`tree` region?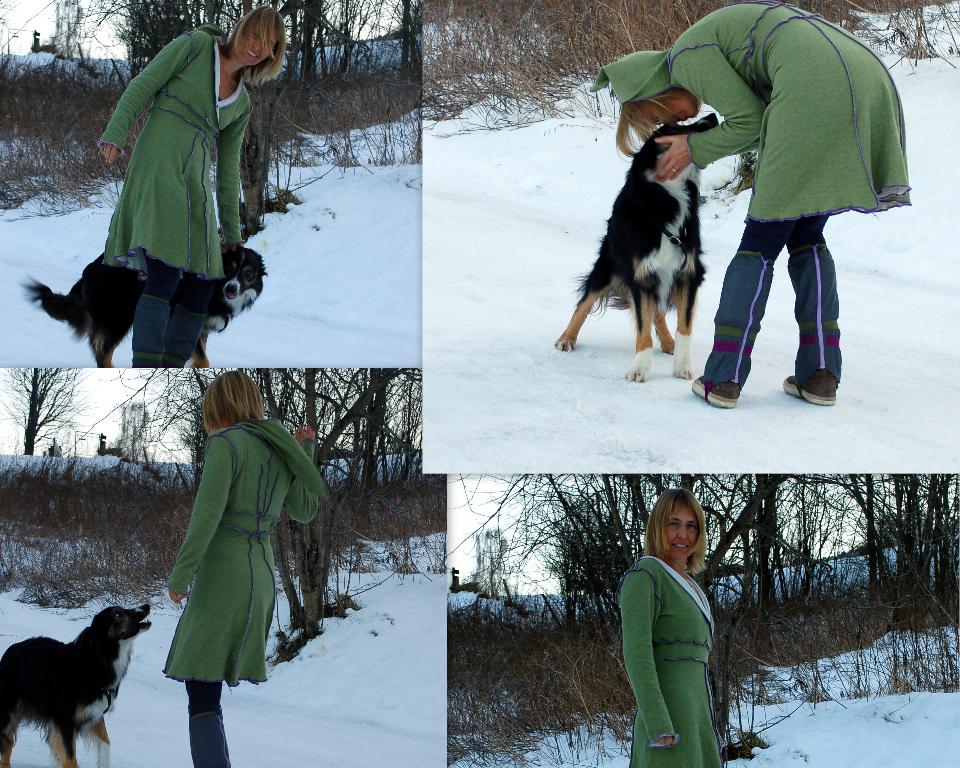
{"x1": 0, "y1": 365, "x2": 91, "y2": 461}
